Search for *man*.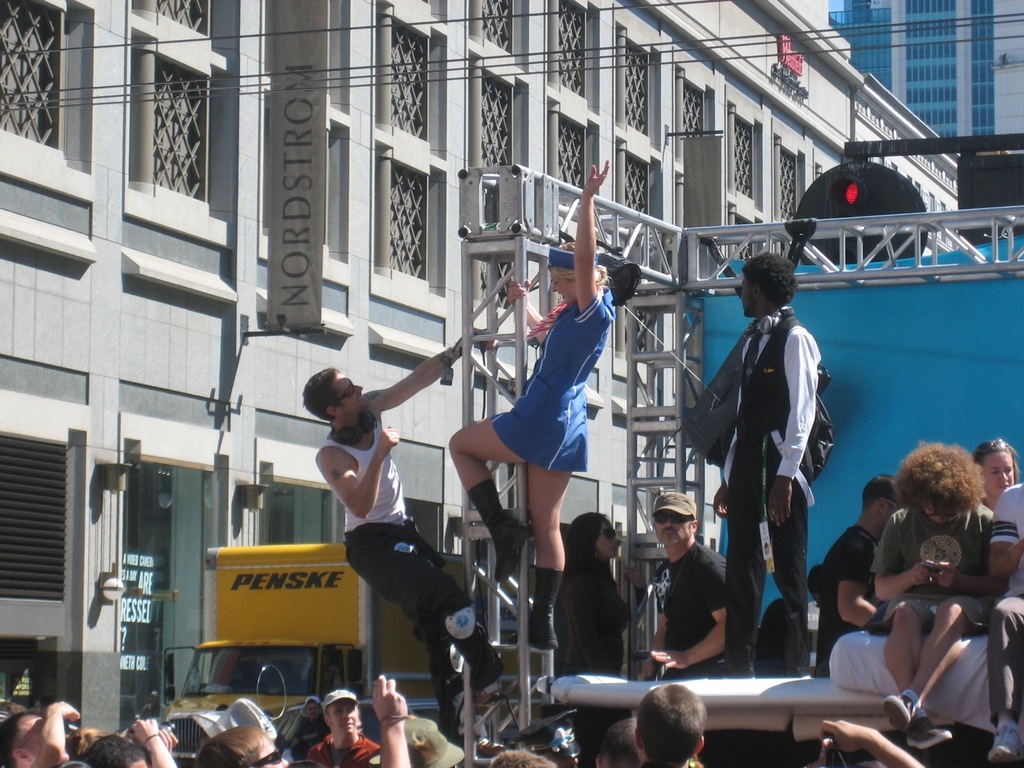
Found at box(812, 474, 908, 678).
